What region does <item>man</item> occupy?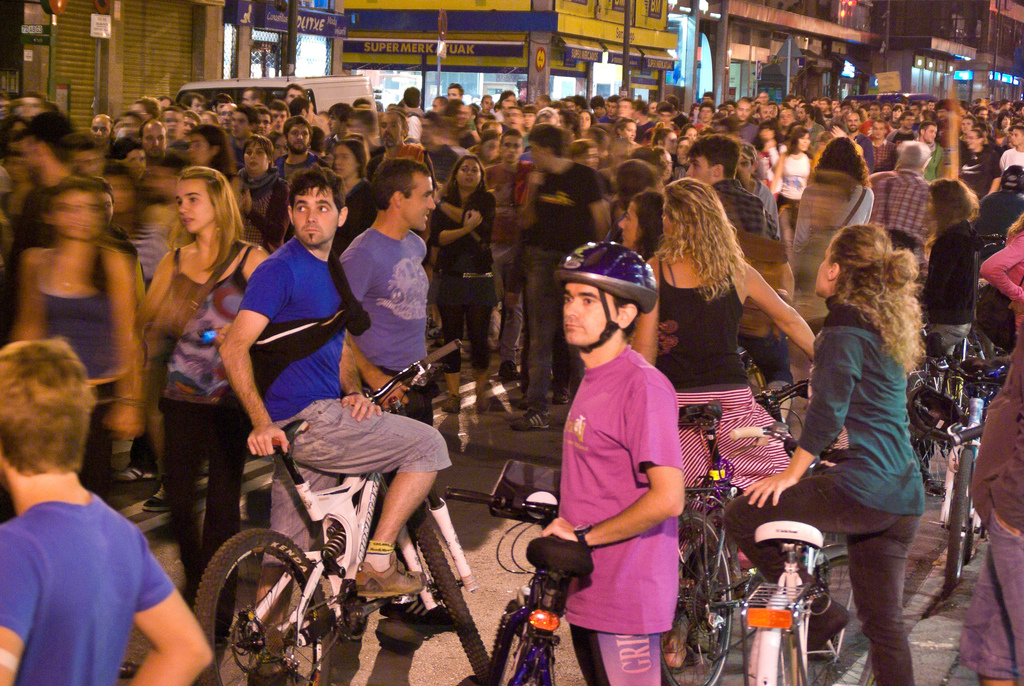
<box>519,239,687,685</box>.
